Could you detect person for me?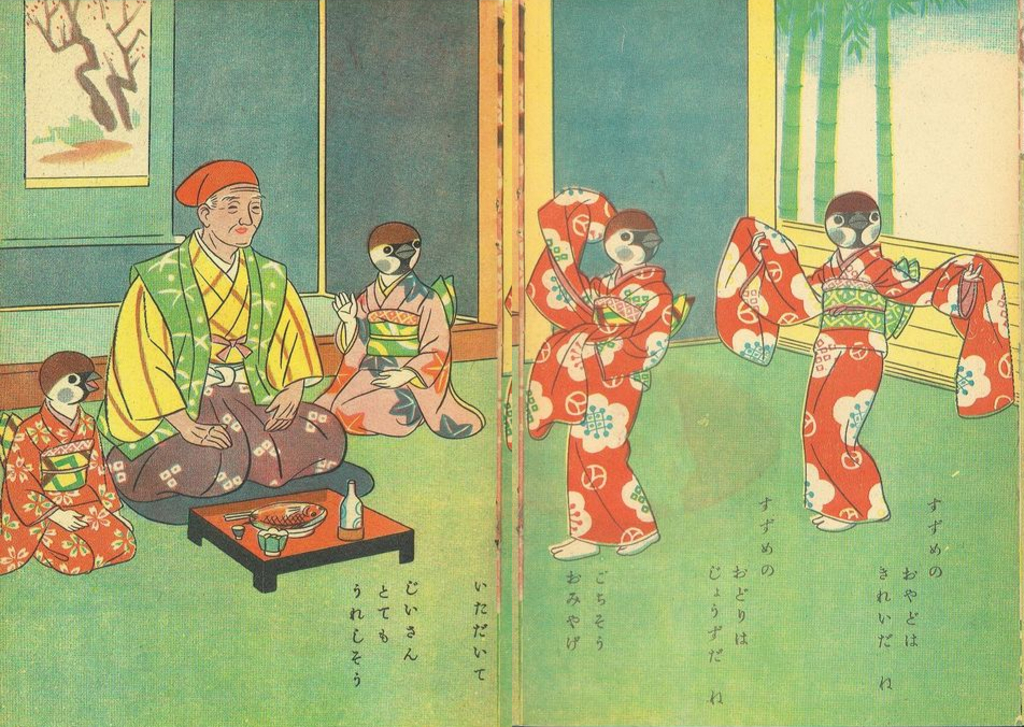
Detection result: {"x1": 531, "y1": 171, "x2": 674, "y2": 569}.
